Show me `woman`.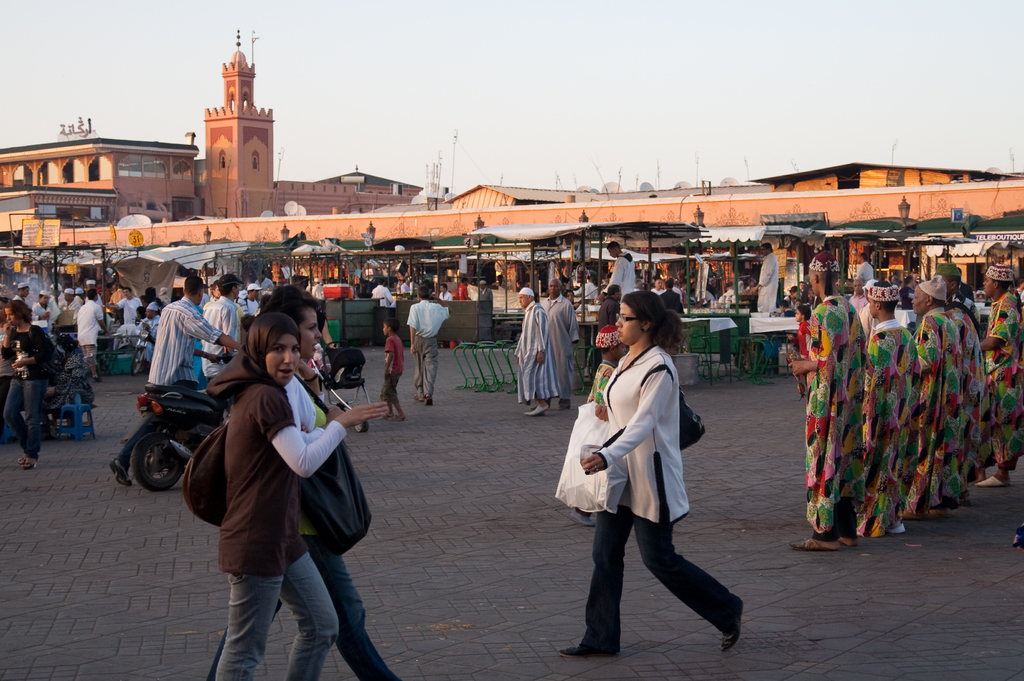
`woman` is here: select_region(209, 286, 401, 680).
